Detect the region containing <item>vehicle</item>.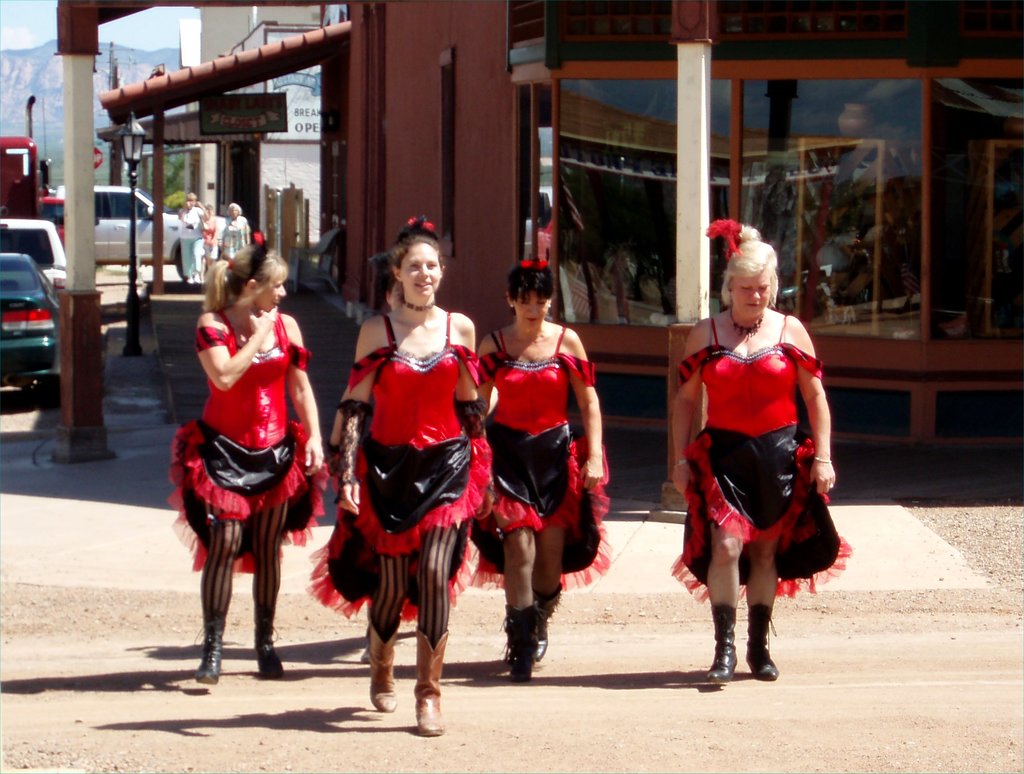
0 217 67 291.
